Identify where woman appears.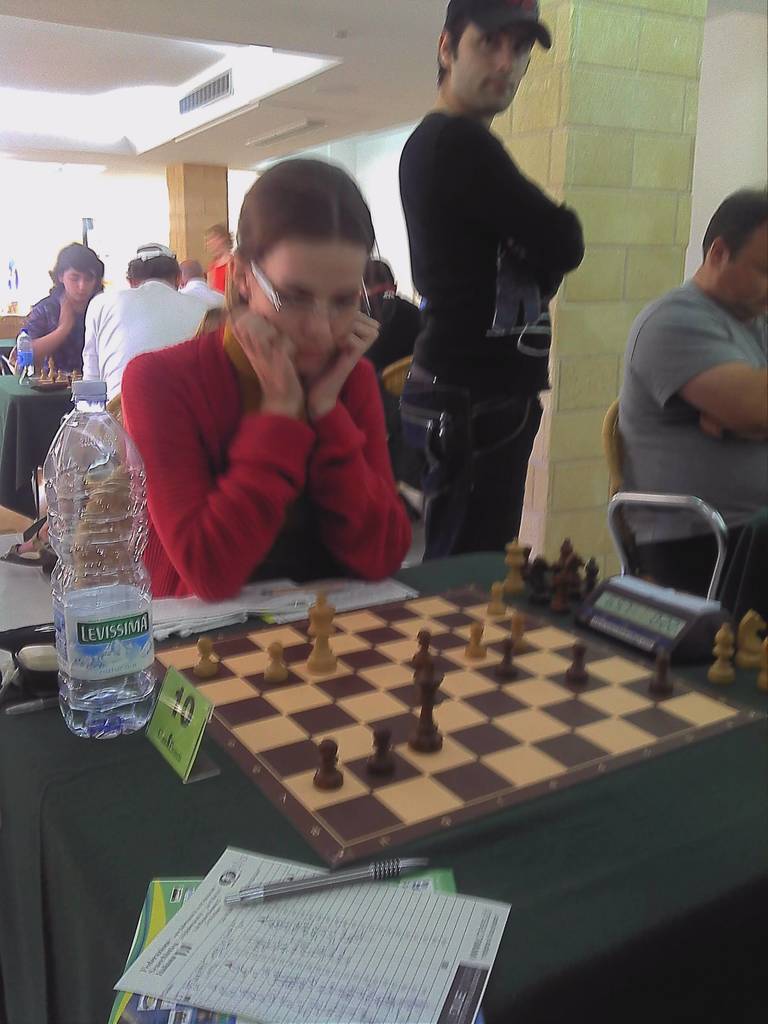
Appears at l=108, t=163, r=438, b=614.
